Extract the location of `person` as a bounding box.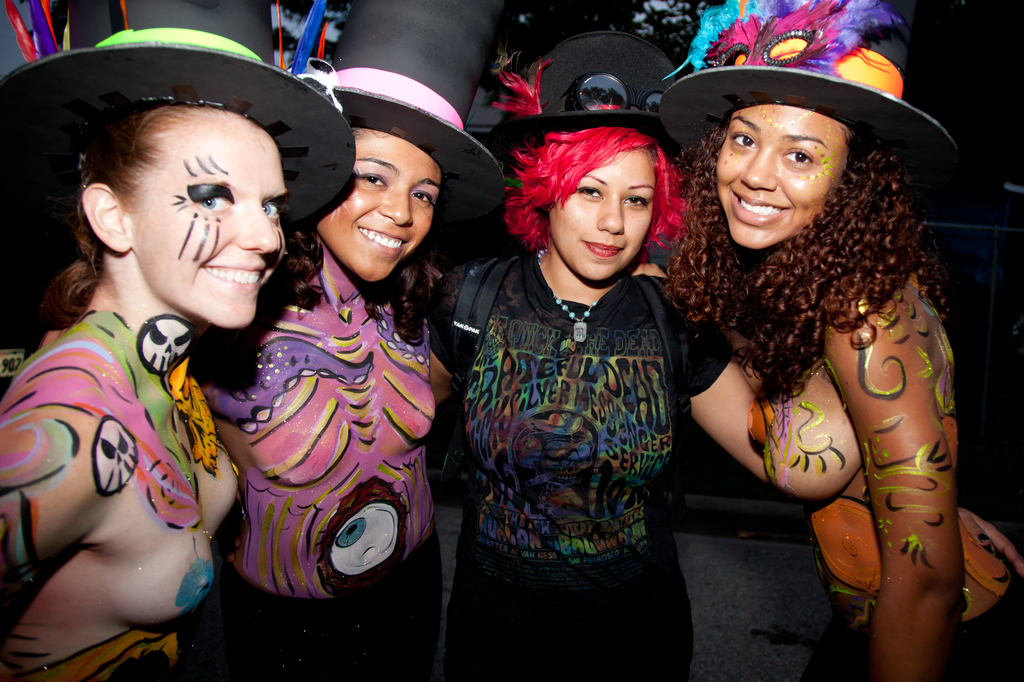
658, 0, 1023, 681.
